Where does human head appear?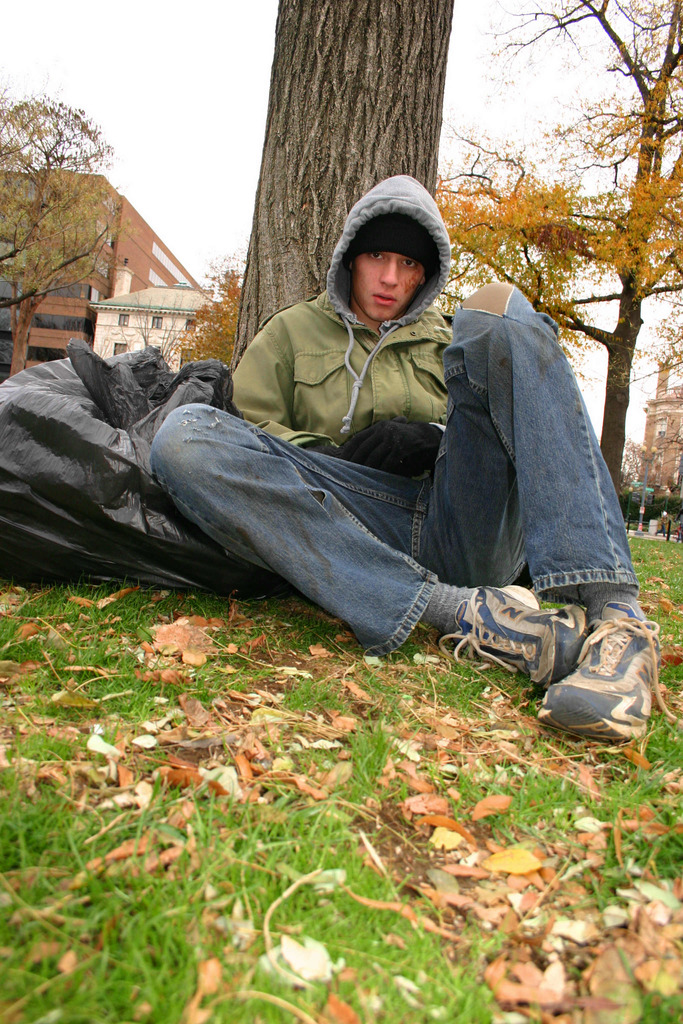
Appears at {"x1": 324, "y1": 180, "x2": 459, "y2": 321}.
